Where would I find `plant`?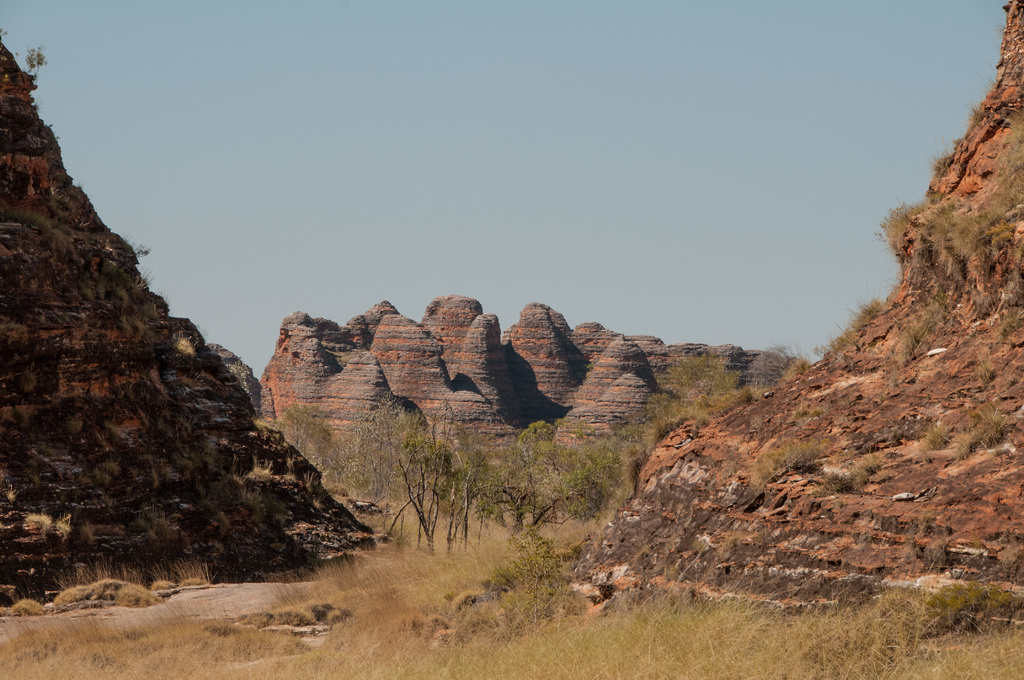
At bbox=[132, 268, 158, 291].
